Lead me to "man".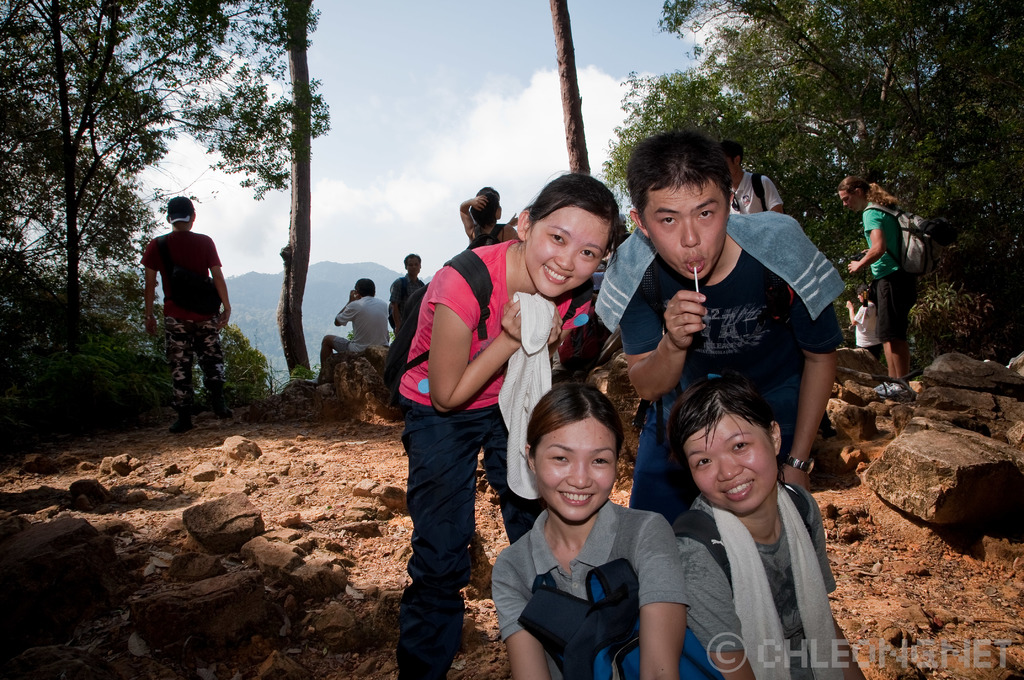
Lead to 844:284:881:362.
